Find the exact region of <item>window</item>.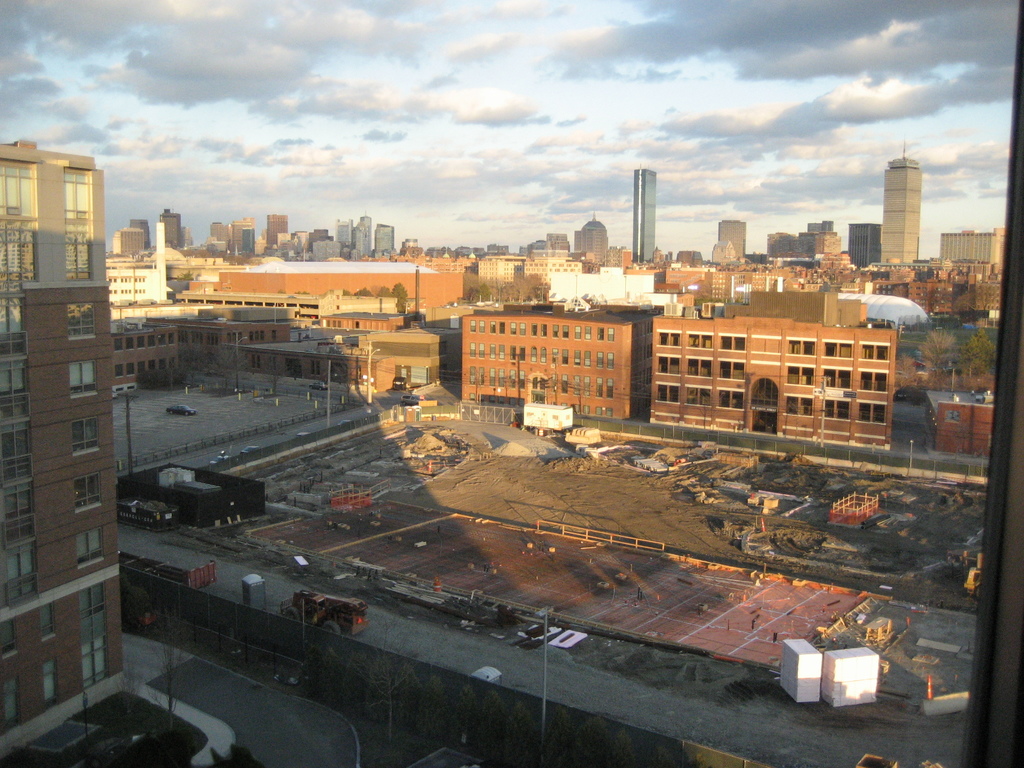
Exact region: bbox=[75, 526, 108, 572].
